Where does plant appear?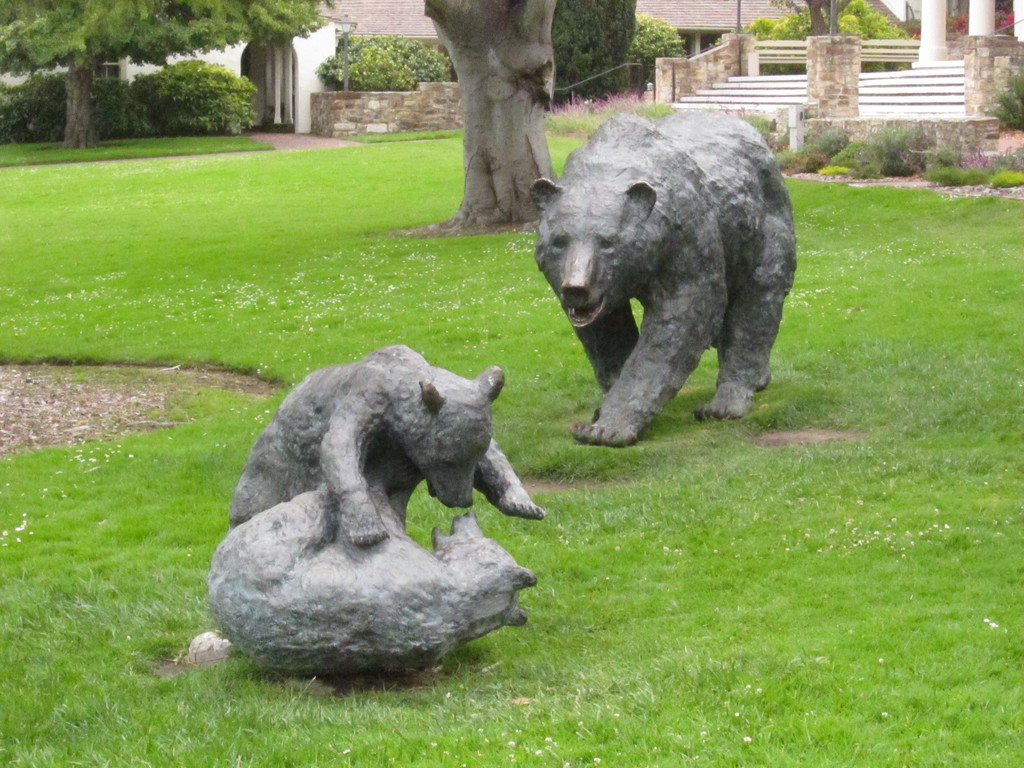
Appears at box(554, 1, 678, 120).
